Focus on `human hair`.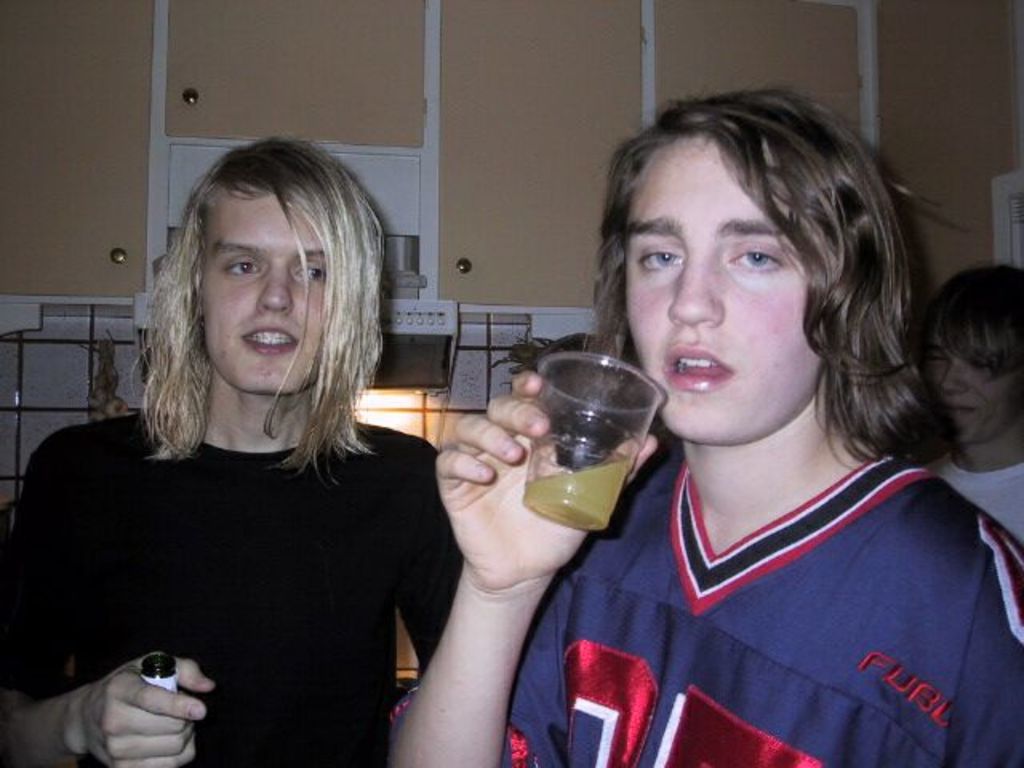
Focused at (141, 139, 376, 451).
